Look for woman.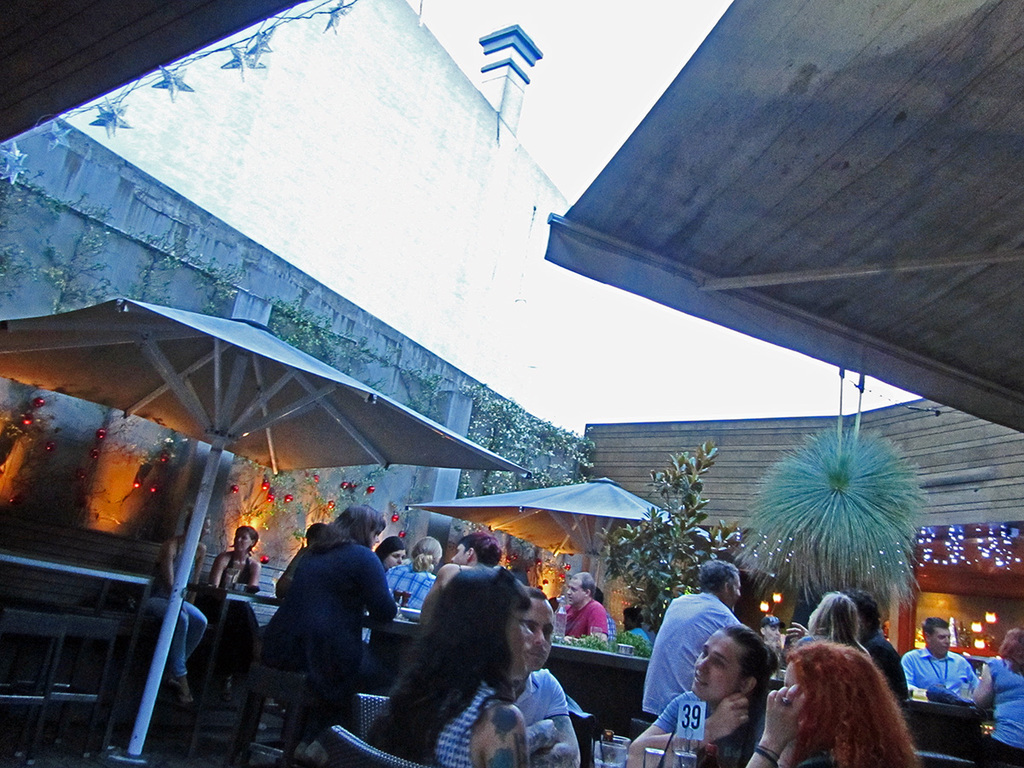
Found: x1=800 y1=592 x2=870 y2=658.
